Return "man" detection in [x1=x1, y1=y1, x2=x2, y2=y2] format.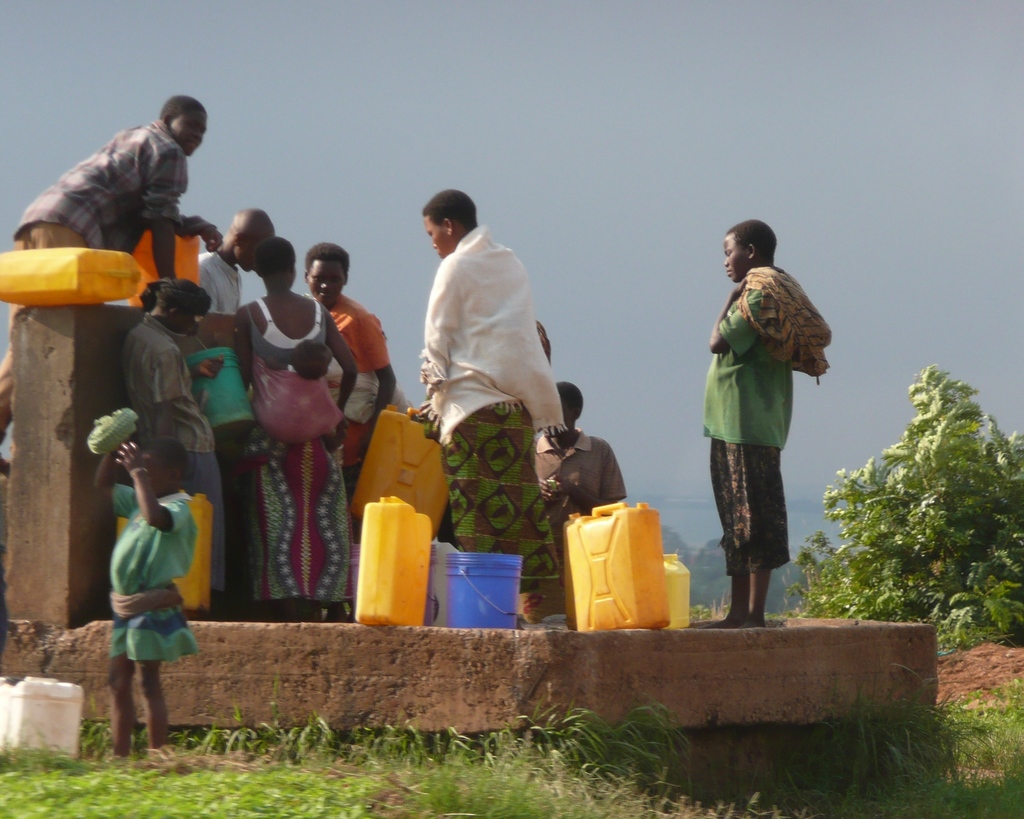
[x1=388, y1=179, x2=579, y2=560].
